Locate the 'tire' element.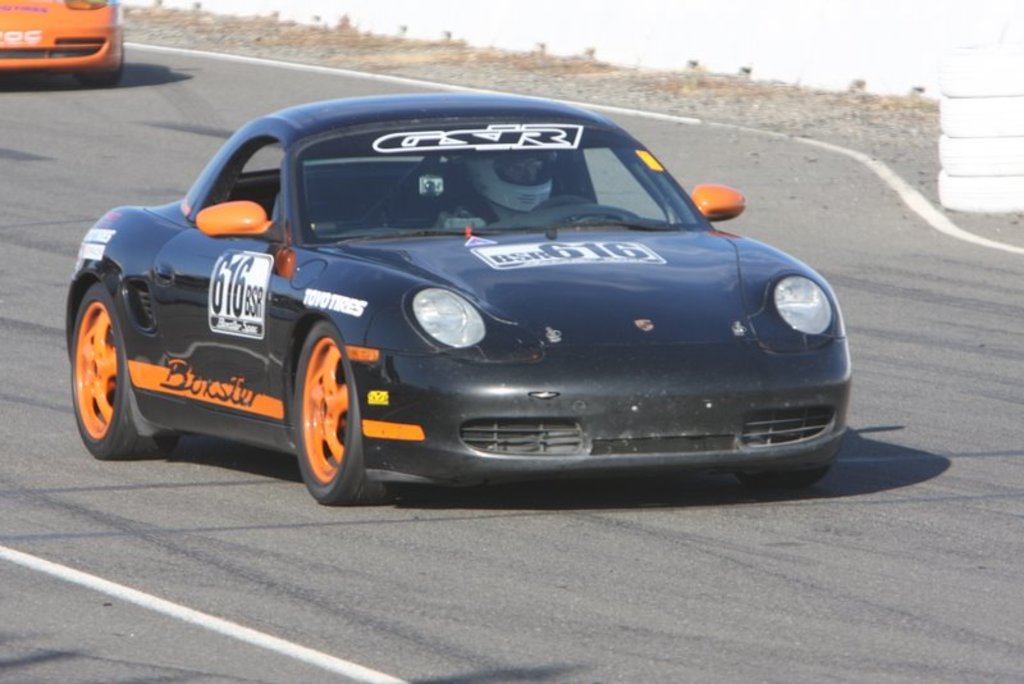
Element bbox: l=284, t=319, r=374, b=509.
